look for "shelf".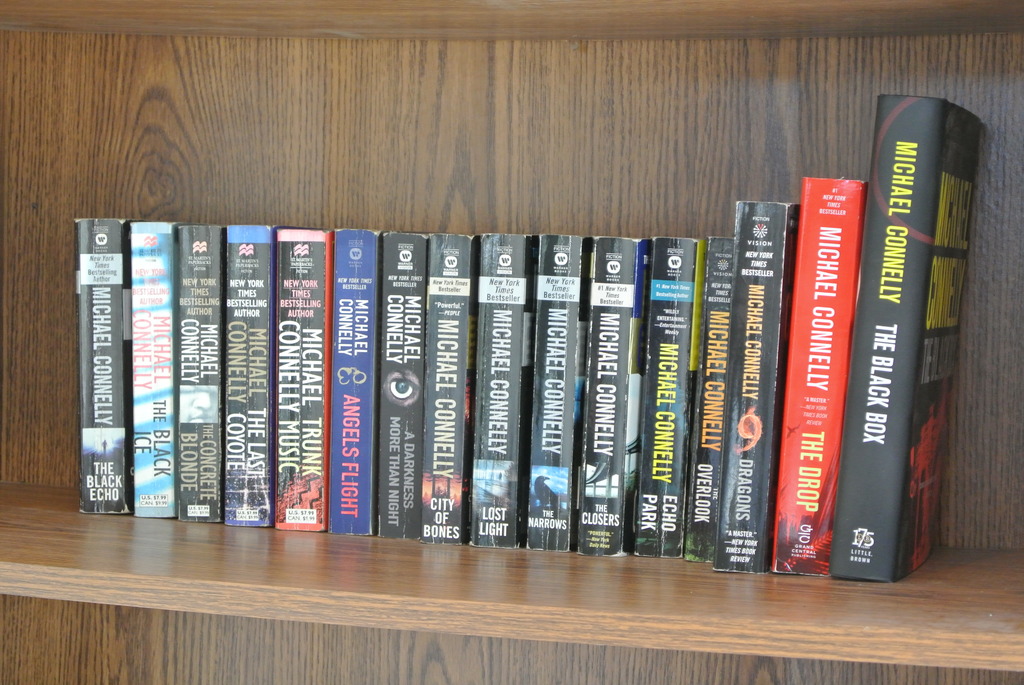
Found: l=0, t=0, r=1023, b=684.
